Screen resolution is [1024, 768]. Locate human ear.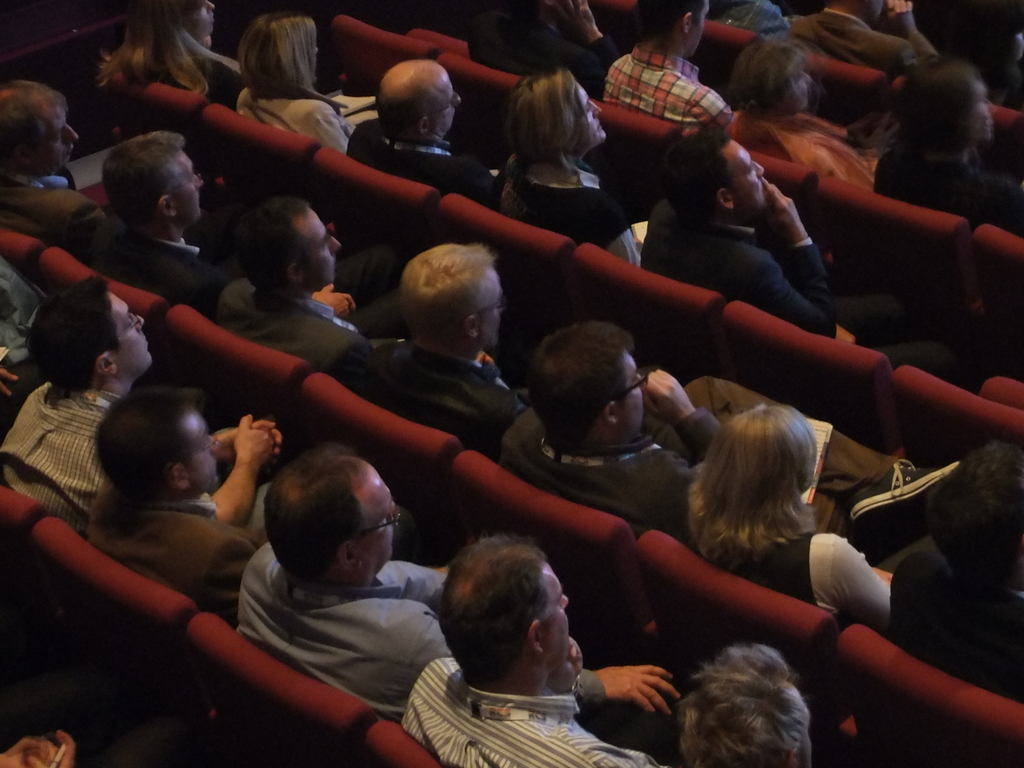
[x1=159, y1=197, x2=174, y2=220].
